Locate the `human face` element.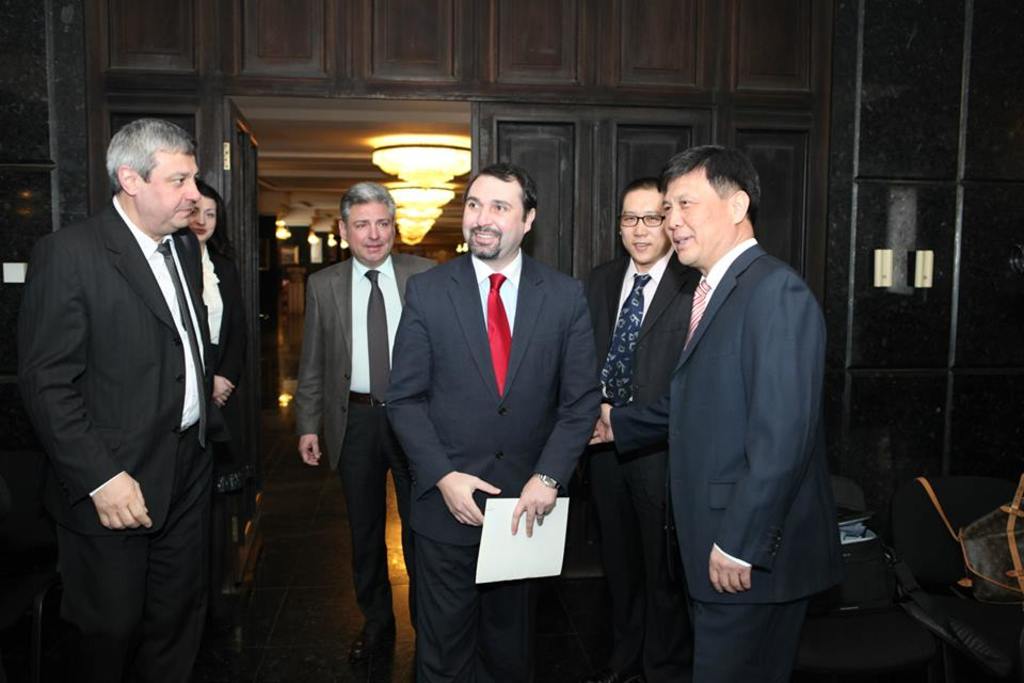
Element bbox: pyautogui.locateOnScreen(135, 142, 201, 231).
